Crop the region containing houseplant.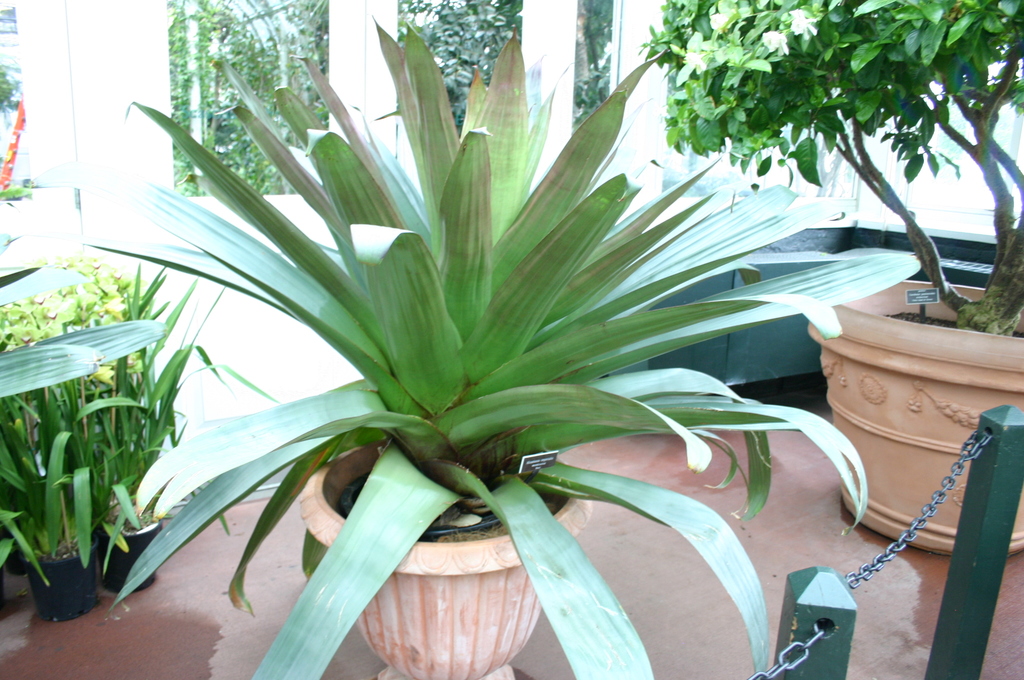
Crop region: detection(99, 10, 929, 679).
